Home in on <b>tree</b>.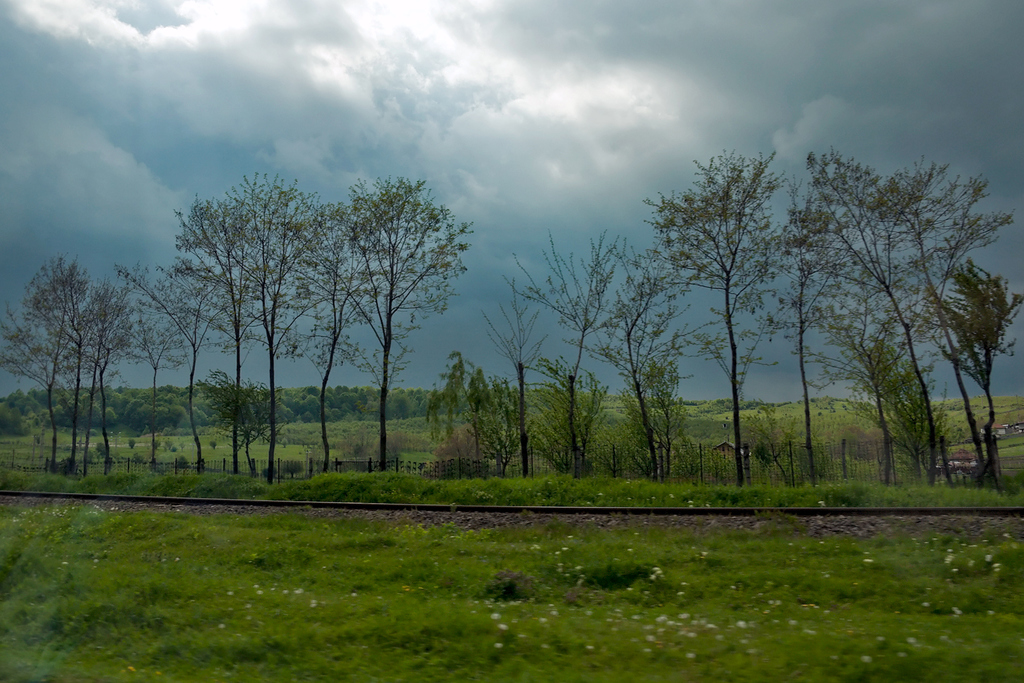
Homed in at [left=507, top=234, right=641, bottom=478].
